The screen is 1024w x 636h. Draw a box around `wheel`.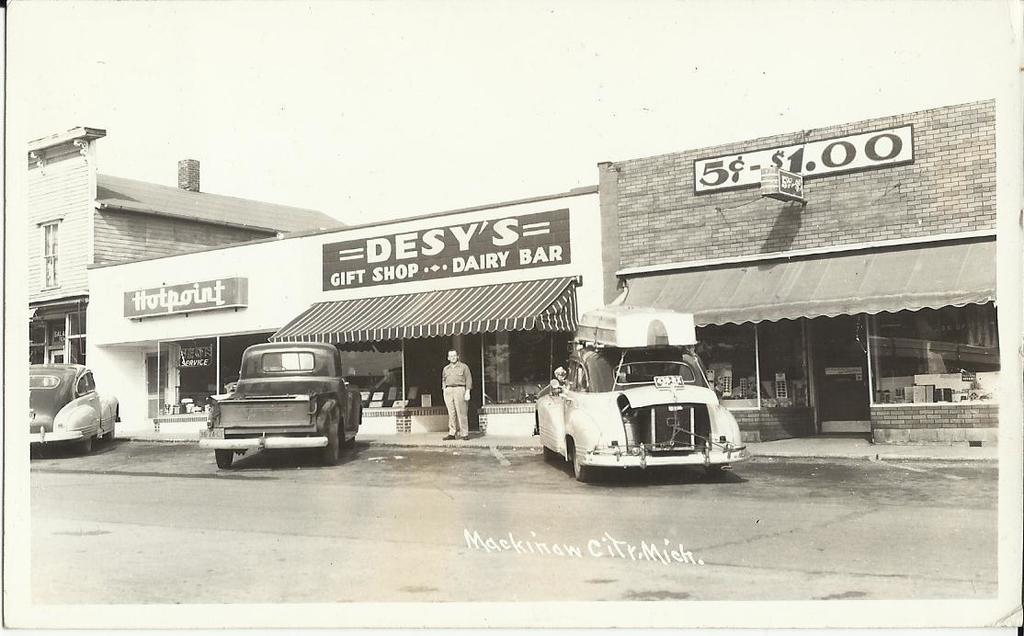
box=[570, 445, 586, 481].
